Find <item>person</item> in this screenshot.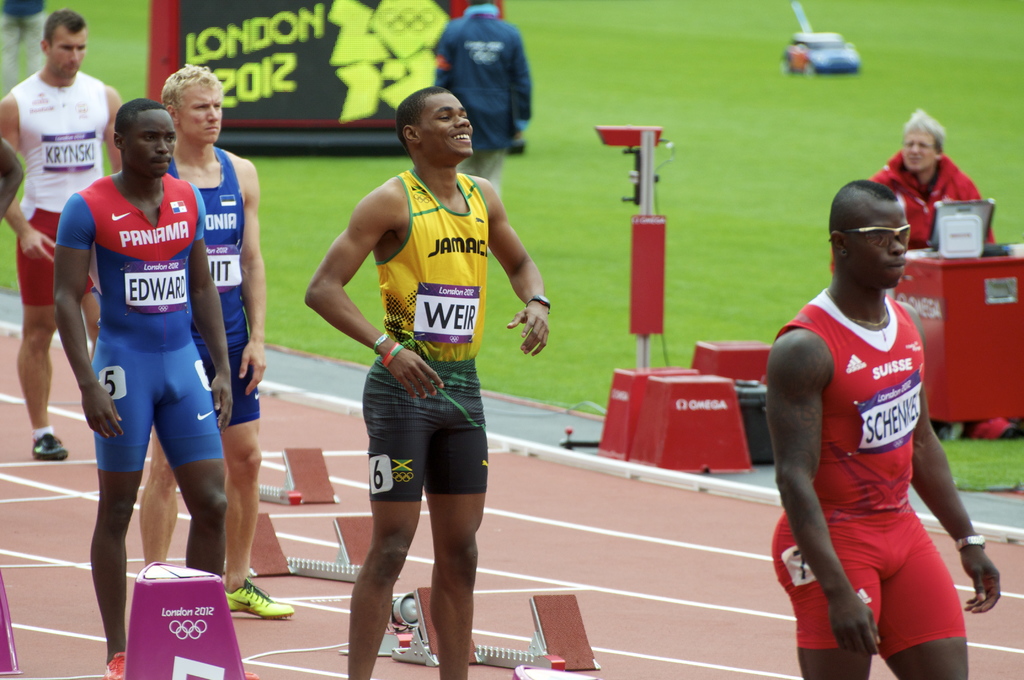
The bounding box for <item>person</item> is (54,98,257,679).
